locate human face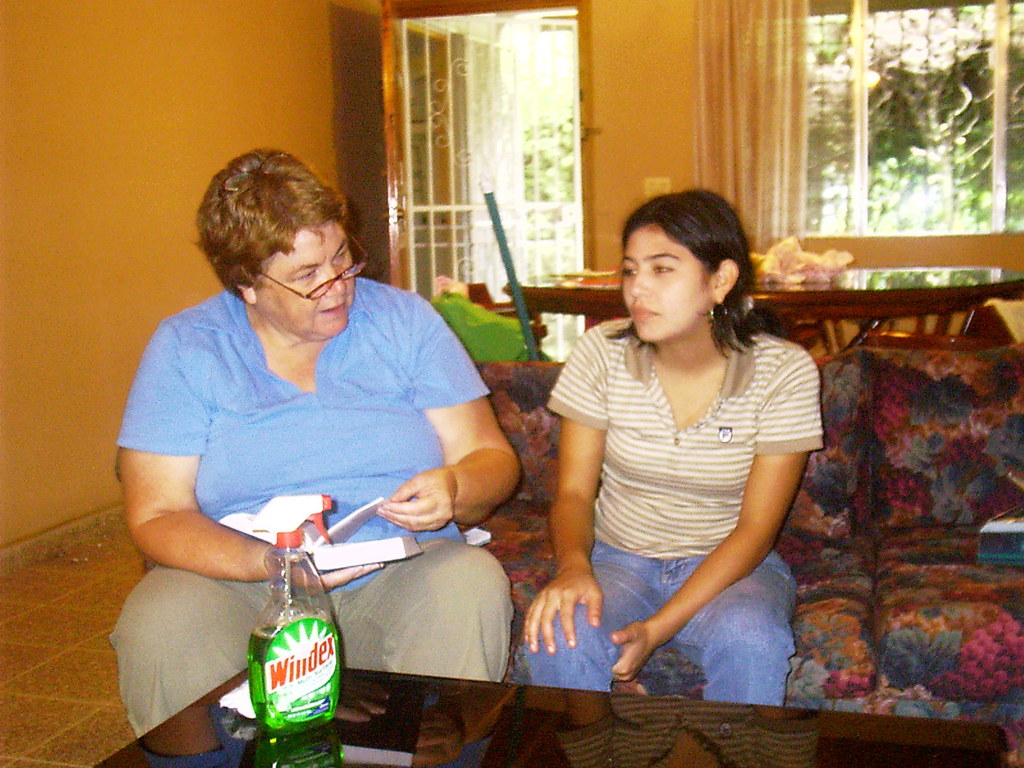
Rect(257, 225, 356, 339)
